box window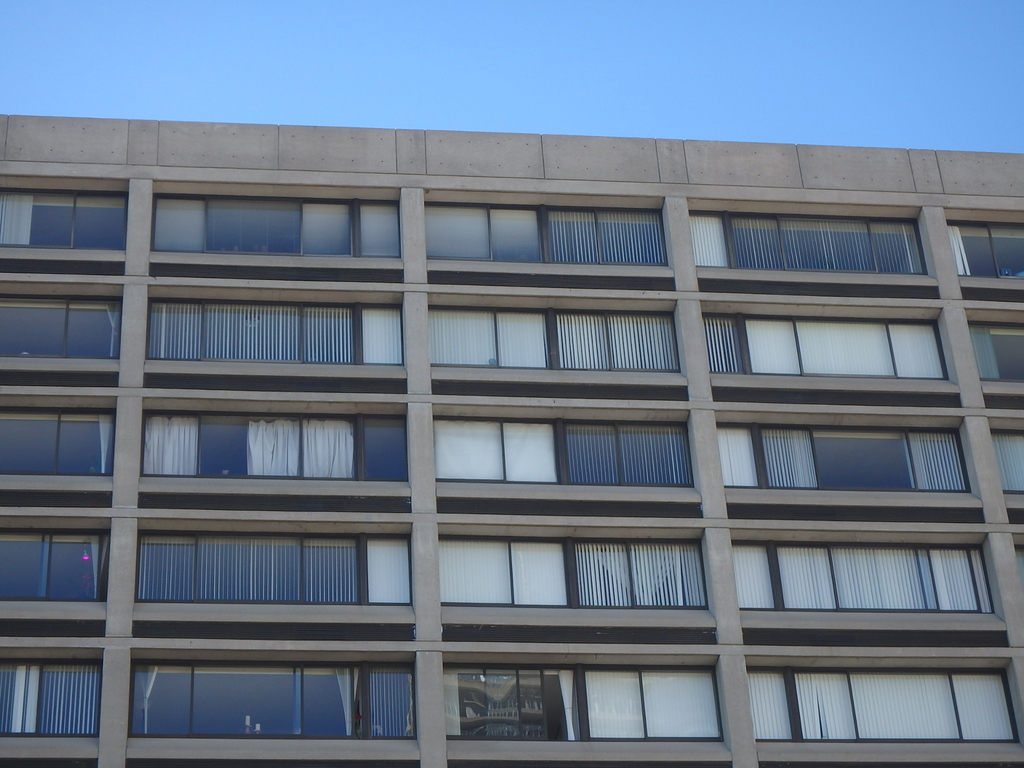
l=428, t=310, r=678, b=372
